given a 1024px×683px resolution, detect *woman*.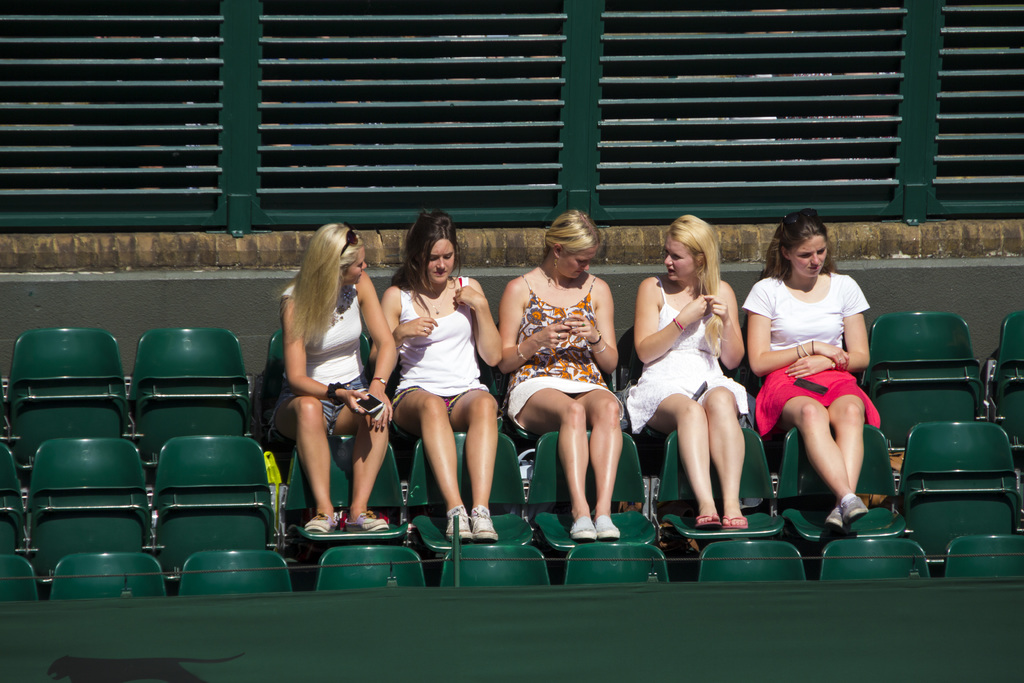
locate(502, 210, 622, 542).
